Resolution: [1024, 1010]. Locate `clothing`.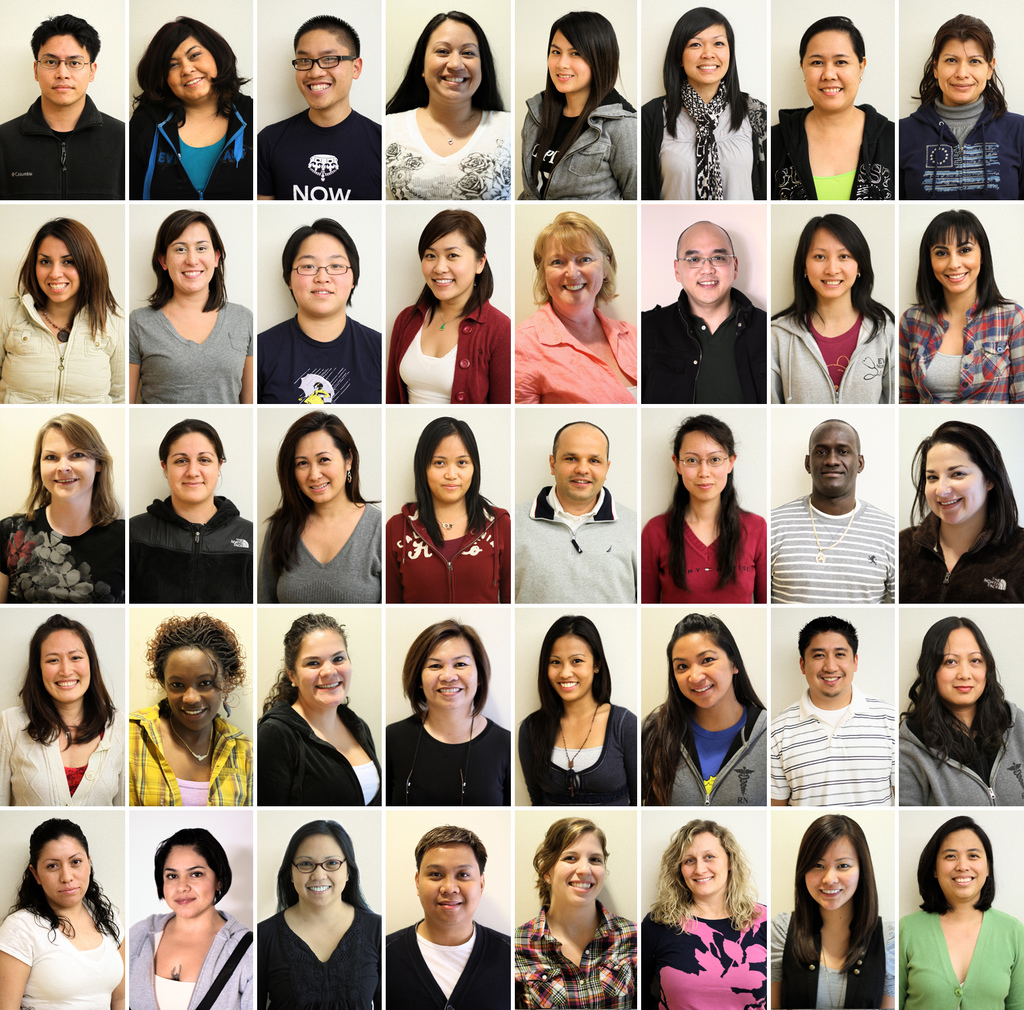
<box>895,303,1023,415</box>.
